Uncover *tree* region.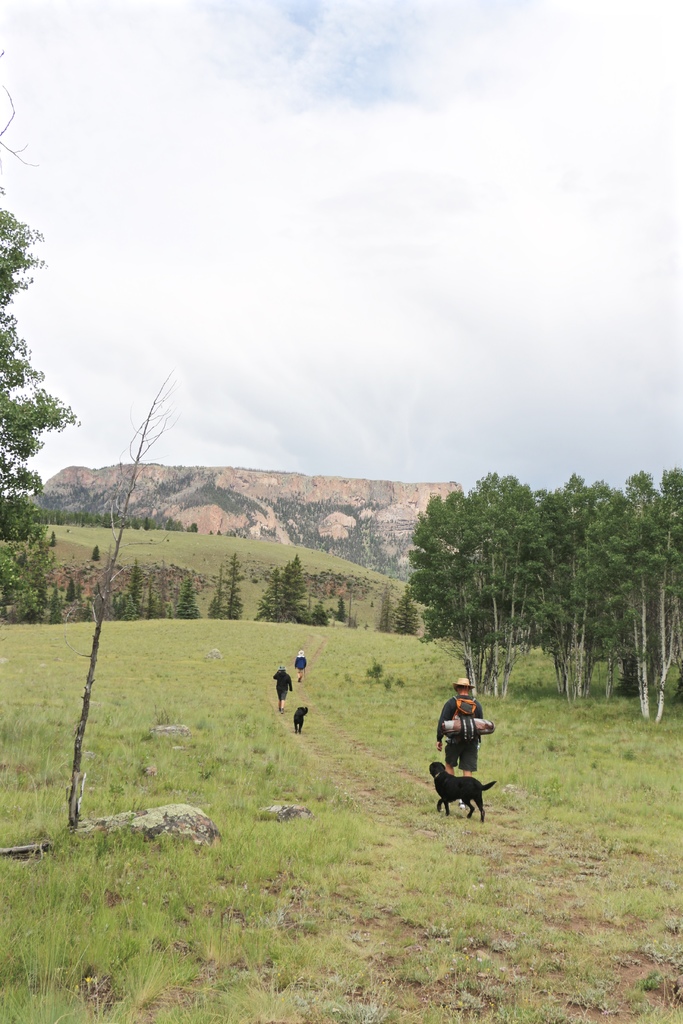
Uncovered: BBox(14, 455, 461, 560).
